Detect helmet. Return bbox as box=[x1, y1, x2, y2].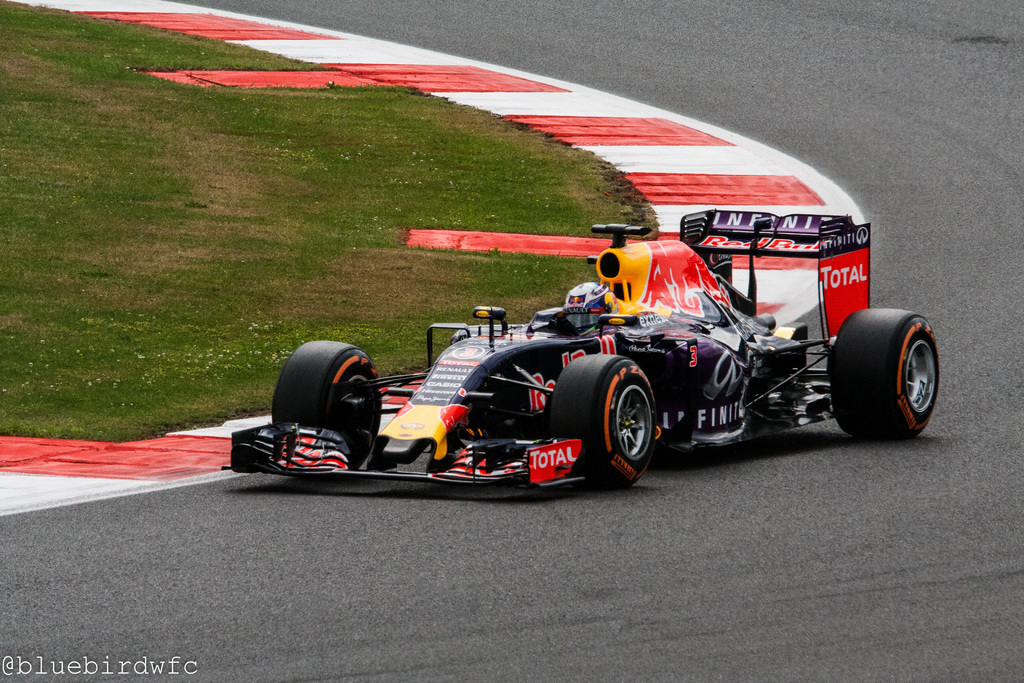
box=[563, 281, 616, 323].
